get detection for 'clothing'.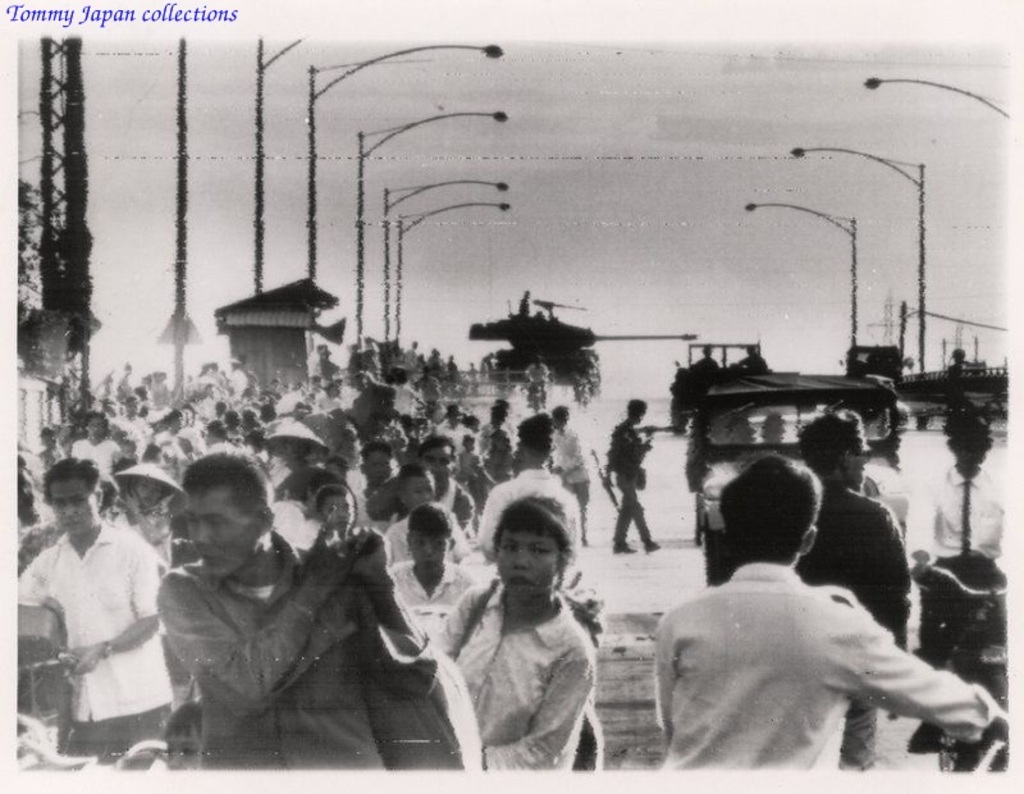
Detection: box(801, 480, 915, 762).
